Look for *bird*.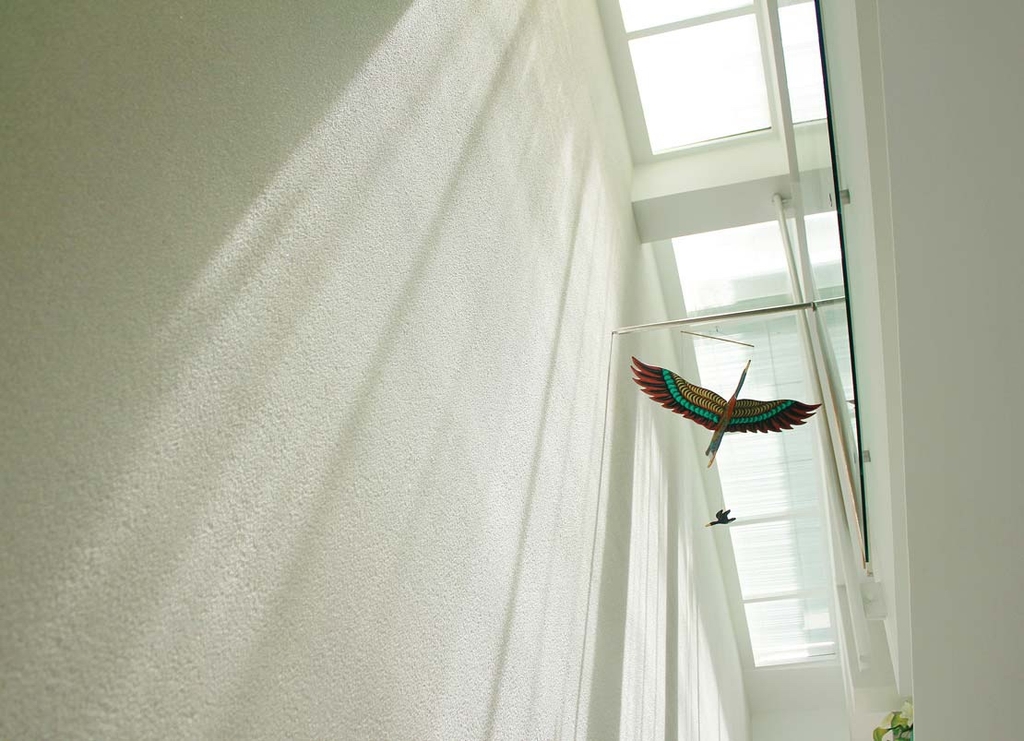
Found: (705,498,737,527).
